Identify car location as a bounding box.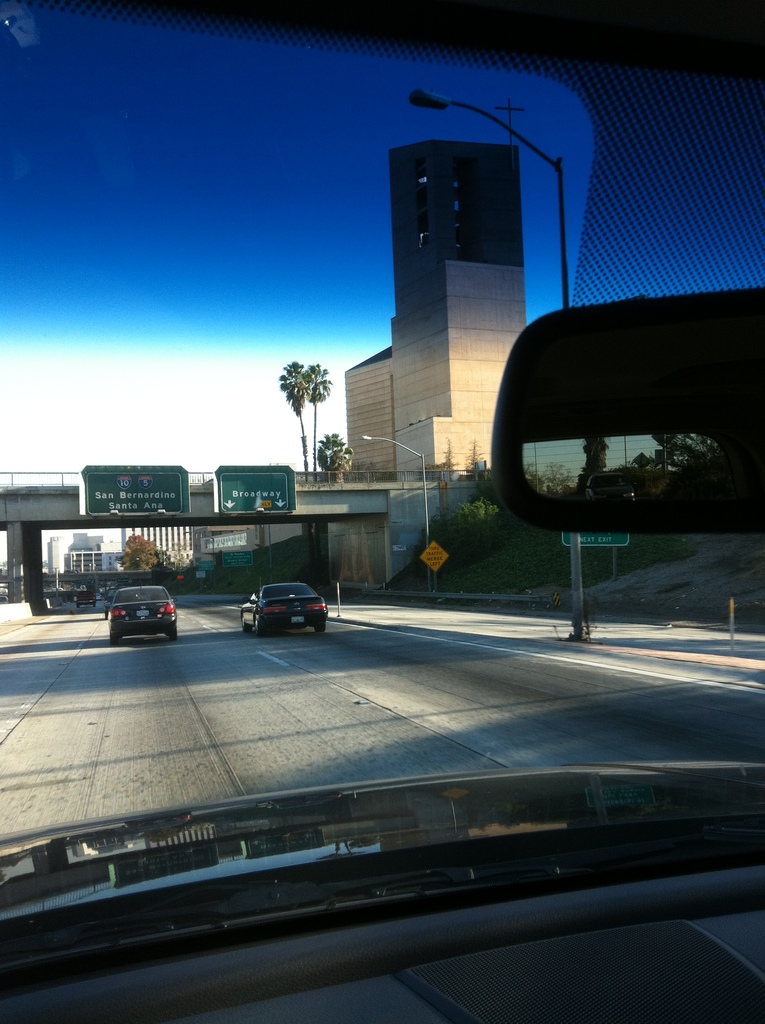
bbox(238, 579, 337, 639).
